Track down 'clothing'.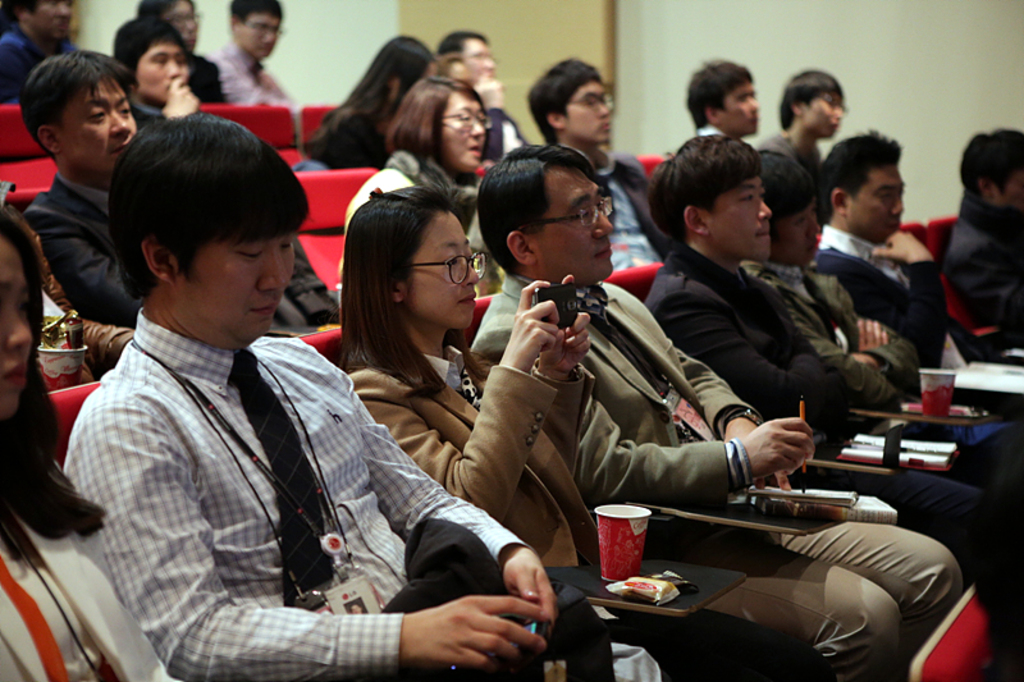
Tracked to <region>605, 151, 691, 269</region>.
